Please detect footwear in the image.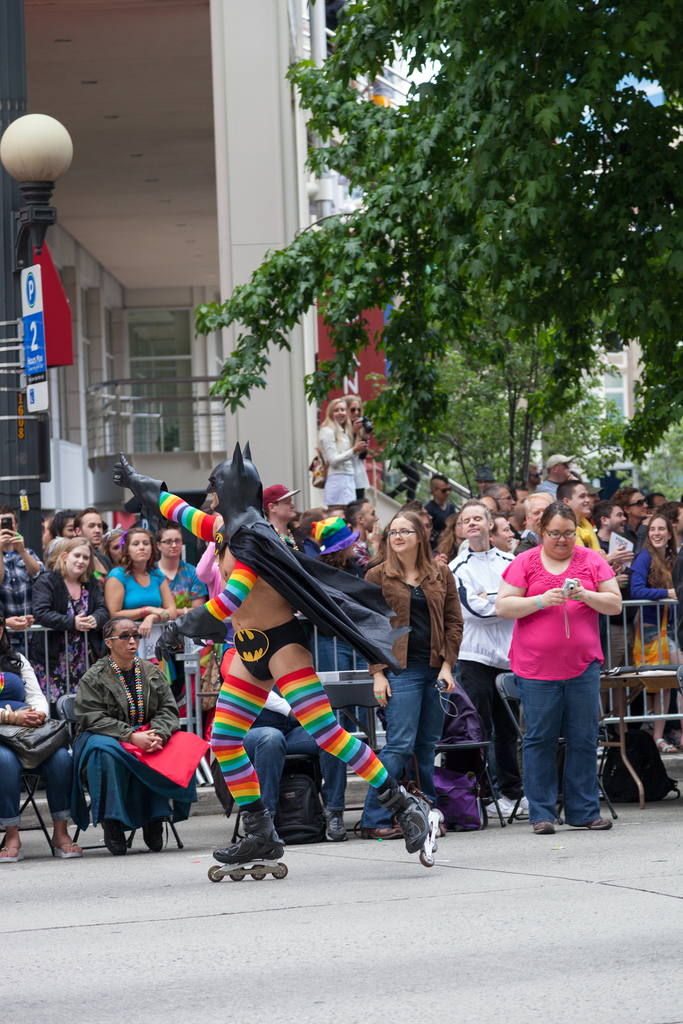
box(140, 817, 168, 853).
